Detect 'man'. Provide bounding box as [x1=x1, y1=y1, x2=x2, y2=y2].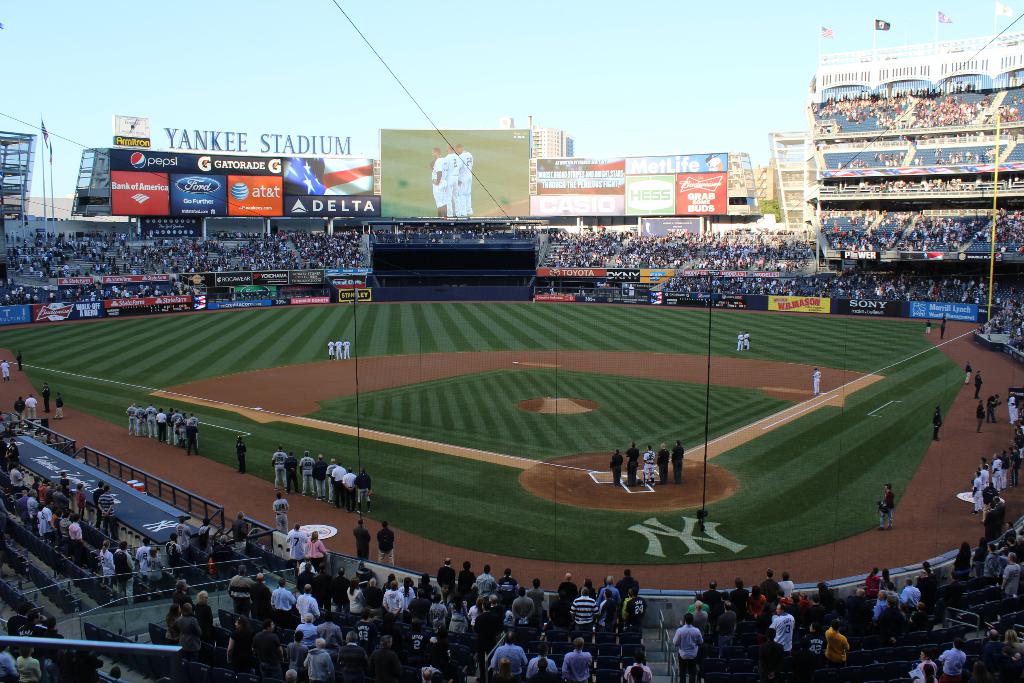
[x1=643, y1=444, x2=656, y2=488].
